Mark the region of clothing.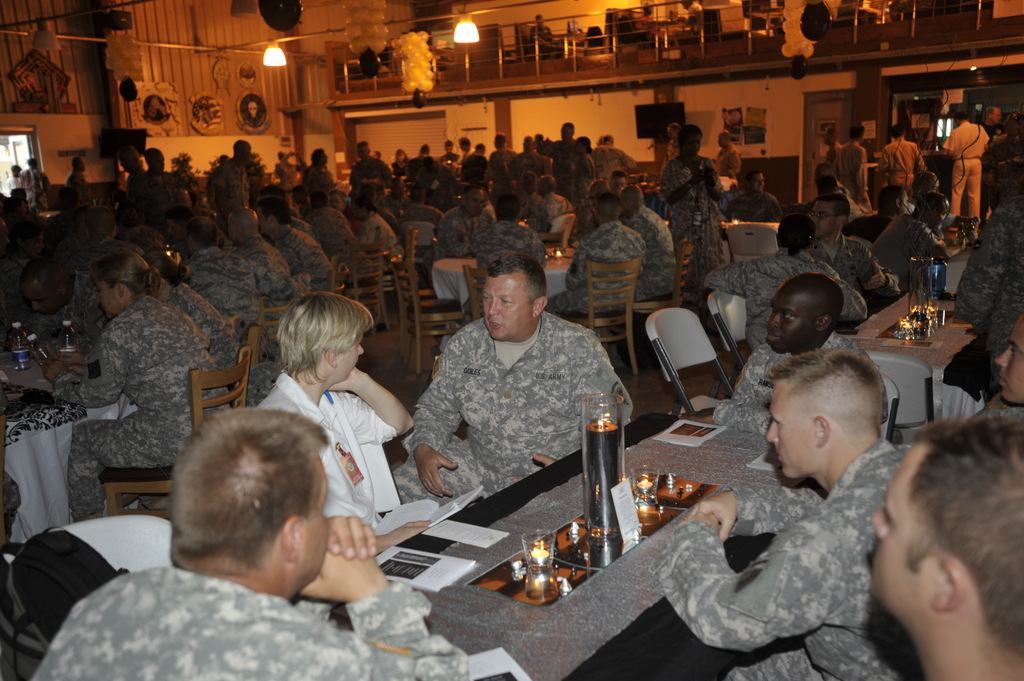
Region: 710/142/746/193.
